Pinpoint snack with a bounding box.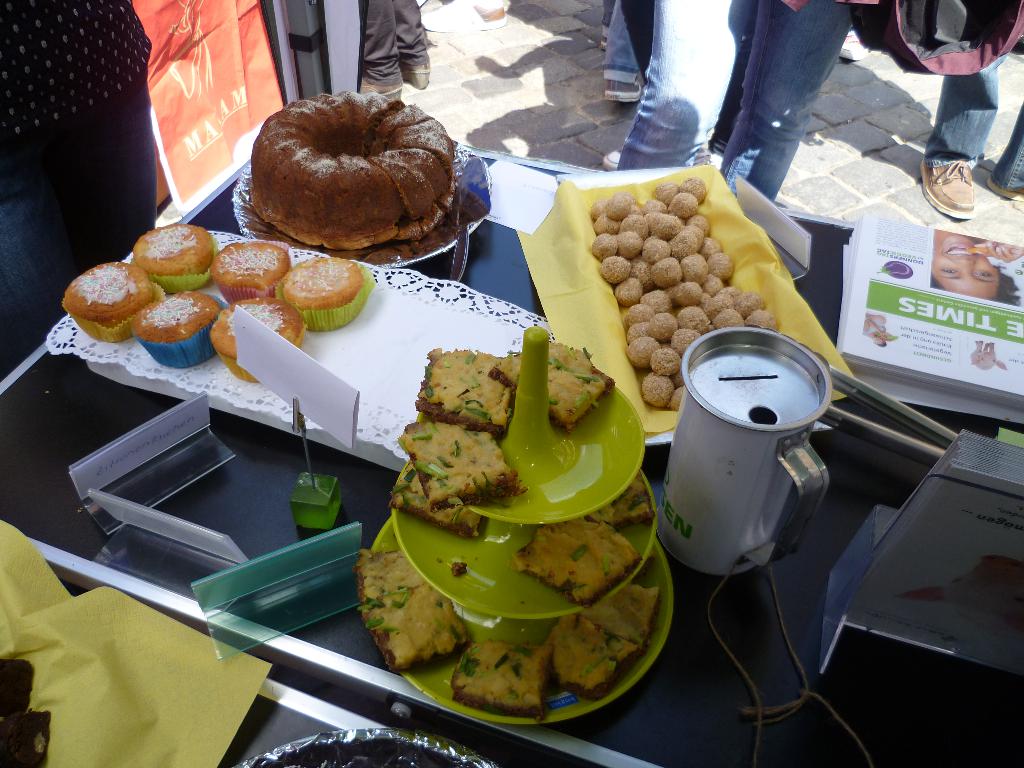
crop(131, 290, 230, 375).
